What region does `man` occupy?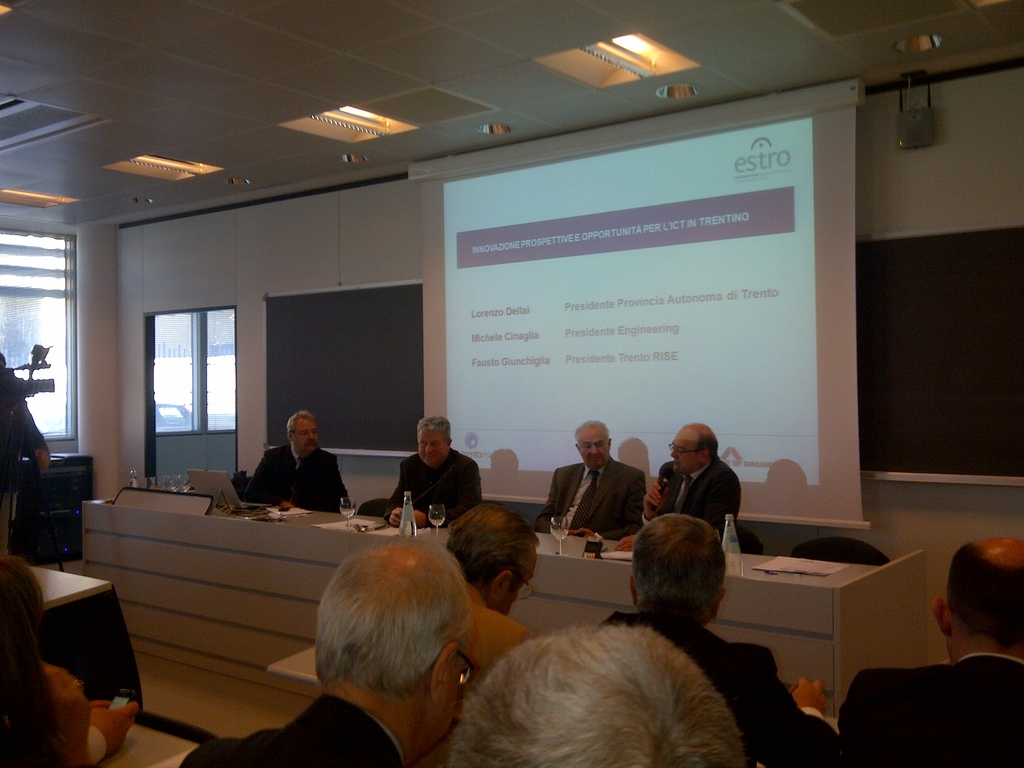
box(173, 539, 477, 767).
